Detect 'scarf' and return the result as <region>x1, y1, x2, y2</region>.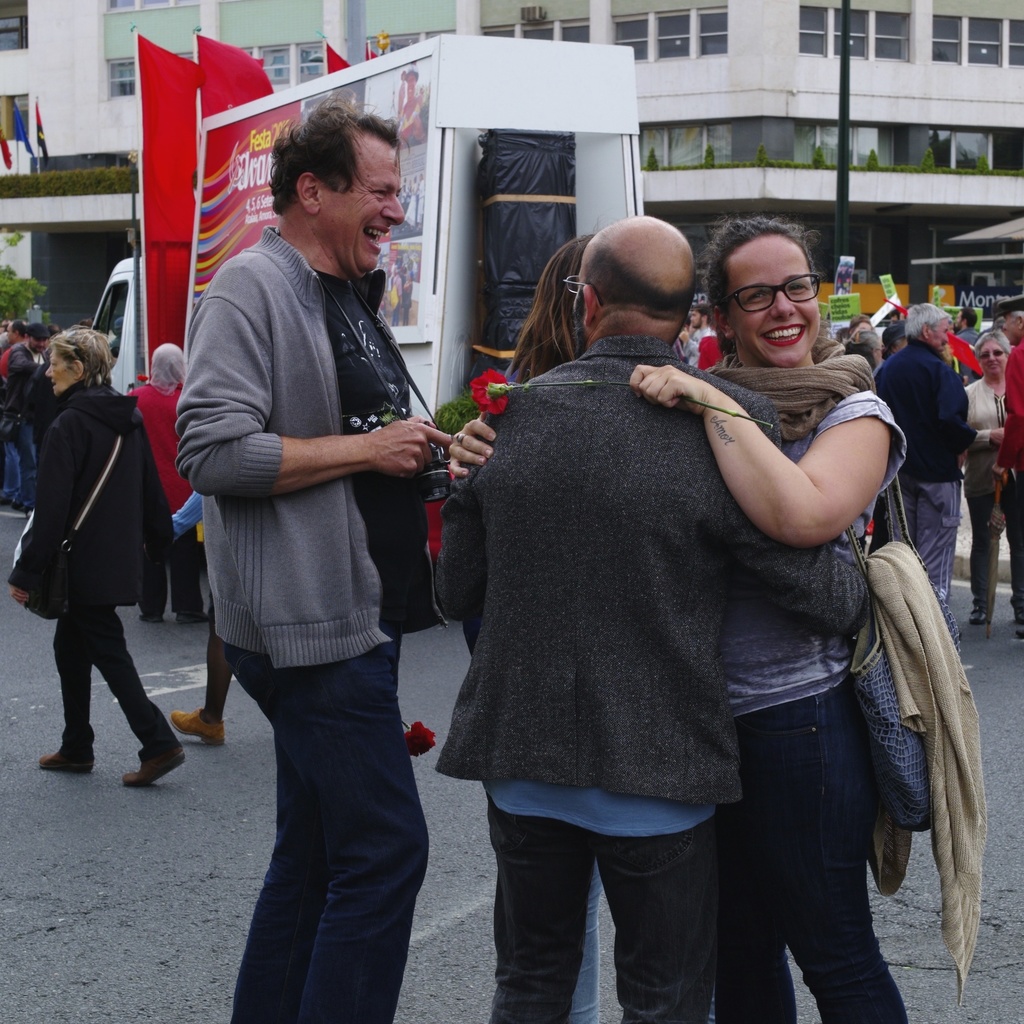
<region>708, 348, 879, 452</region>.
